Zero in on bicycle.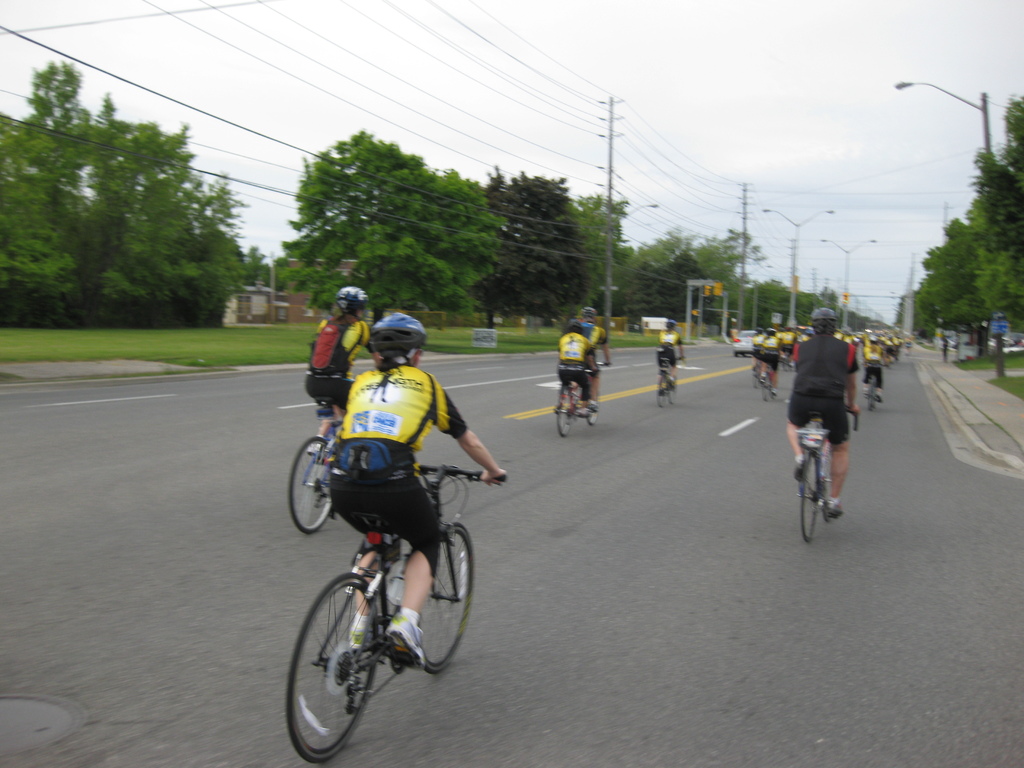
Zeroed in: locate(573, 360, 610, 419).
